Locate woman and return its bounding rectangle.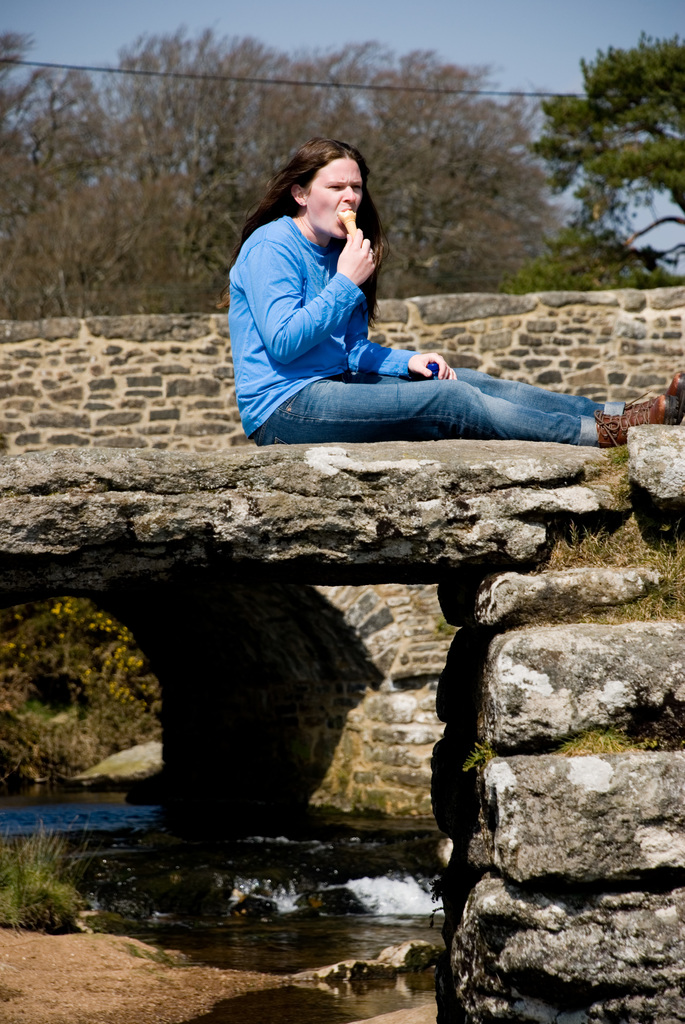
184/117/599/484.
